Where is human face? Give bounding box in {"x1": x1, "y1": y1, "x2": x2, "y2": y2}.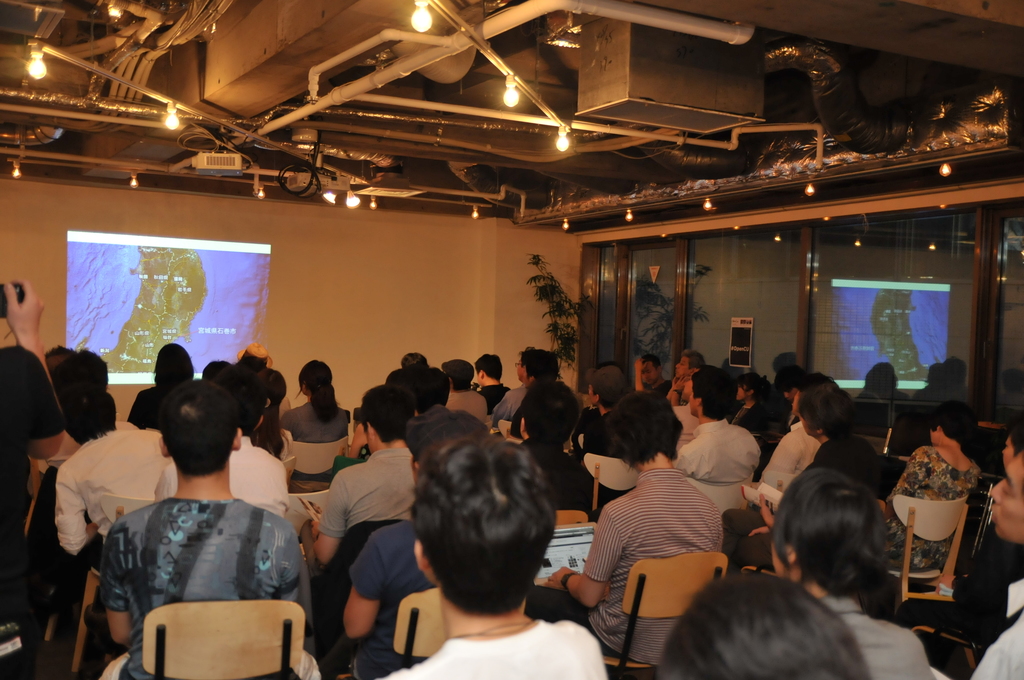
{"x1": 637, "y1": 362, "x2": 658, "y2": 385}.
